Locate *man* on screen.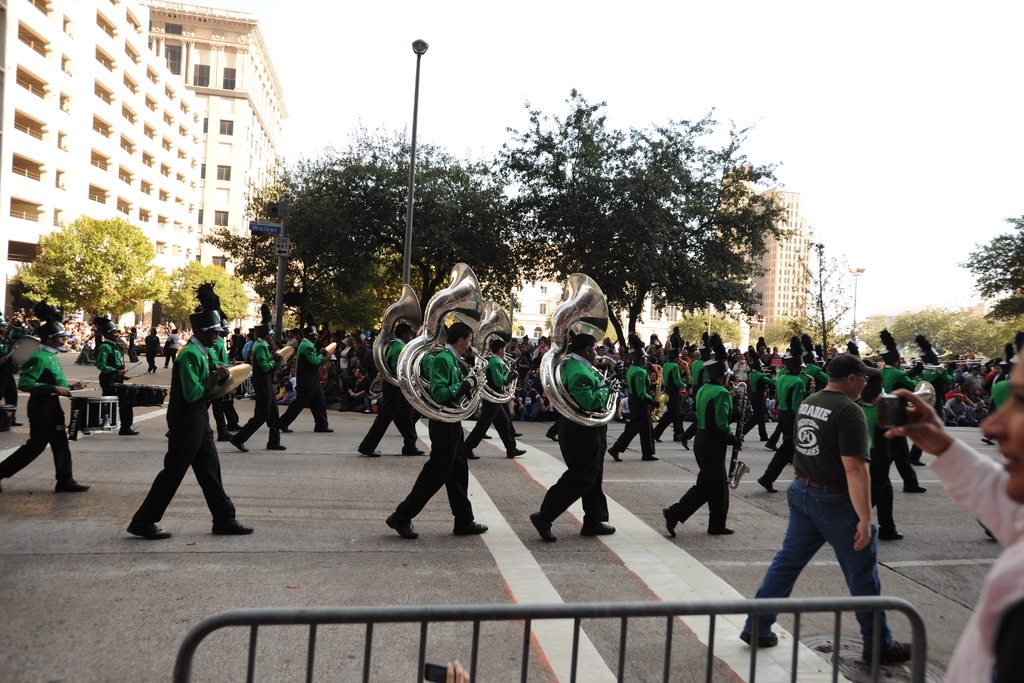
On screen at select_region(788, 335, 833, 409).
